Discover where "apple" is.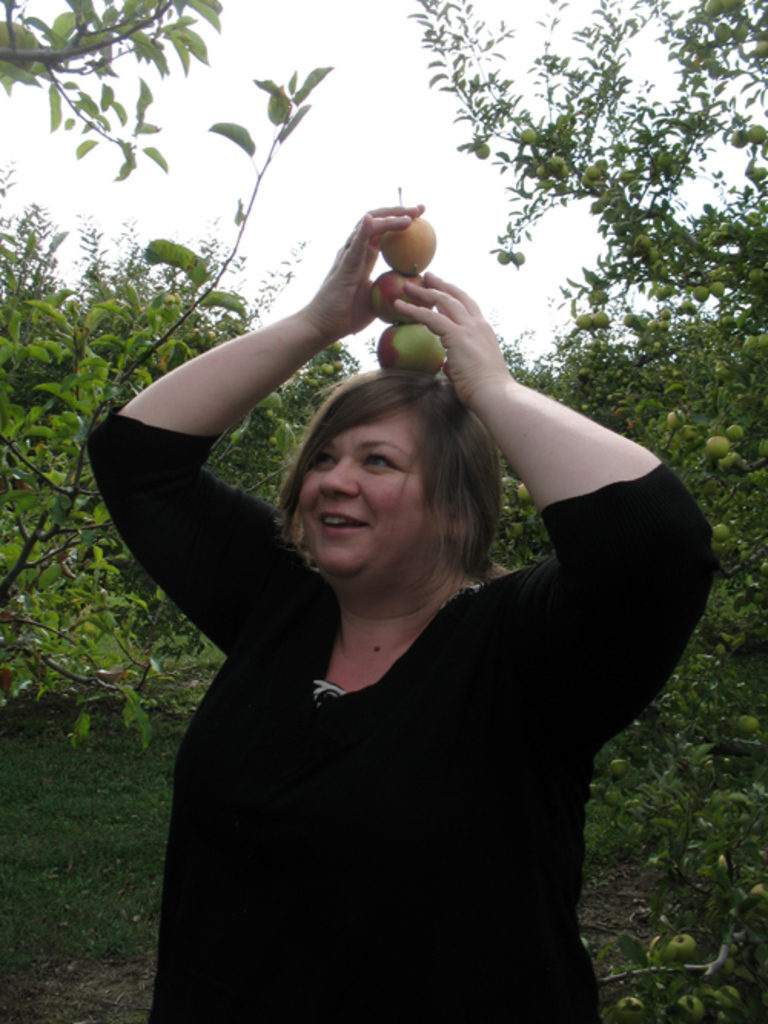
Discovered at Rect(366, 267, 433, 321).
